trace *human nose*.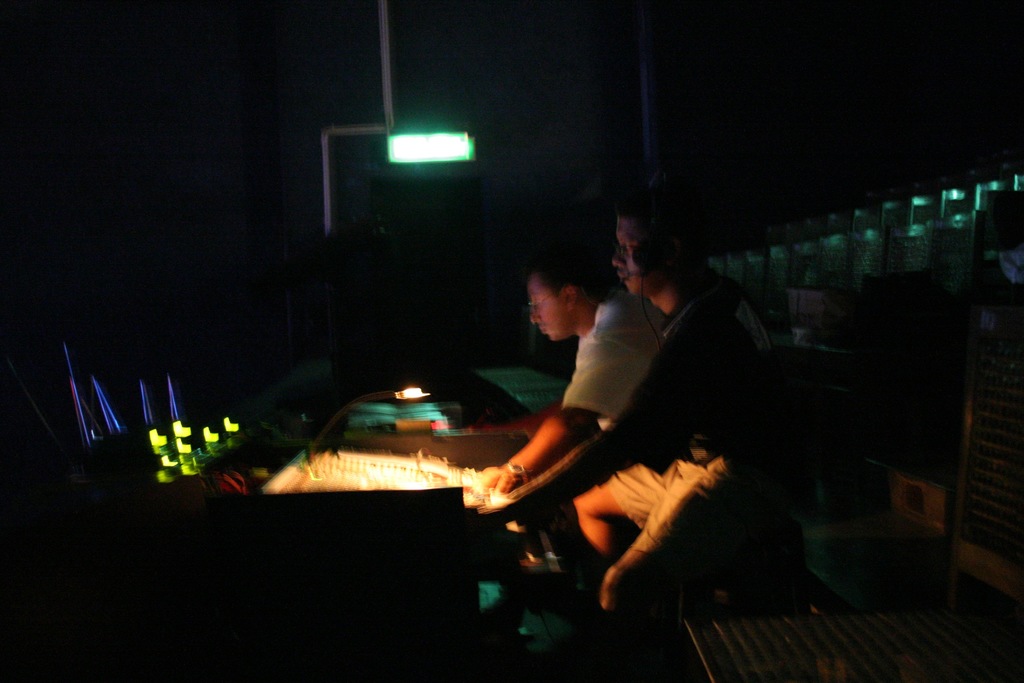
Traced to <region>529, 313, 538, 324</region>.
